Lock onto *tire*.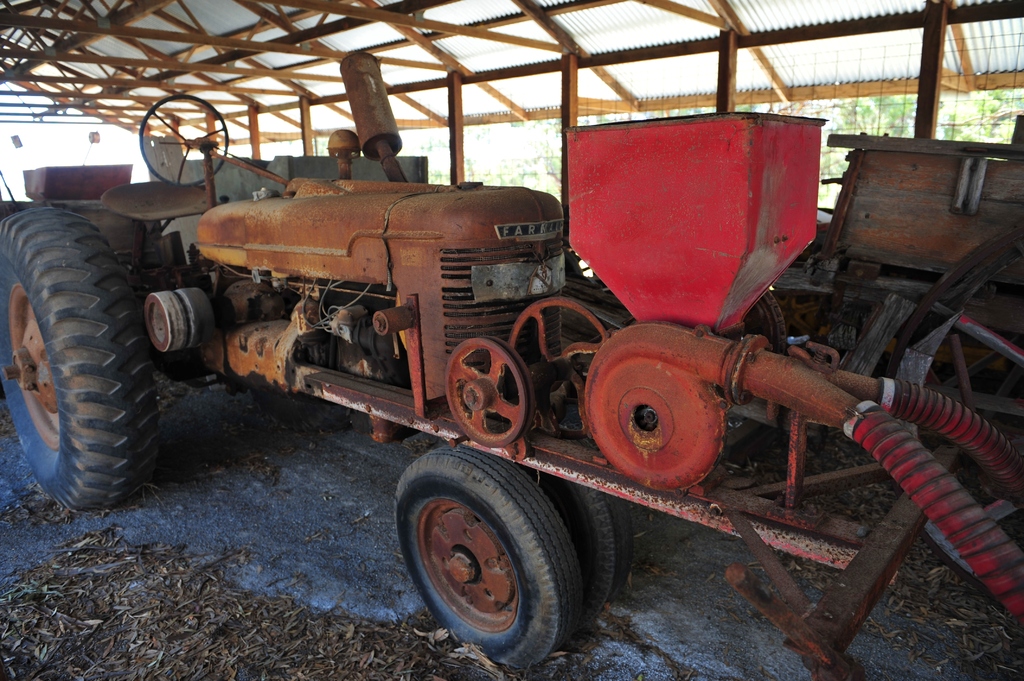
Locked: box(394, 449, 573, 674).
